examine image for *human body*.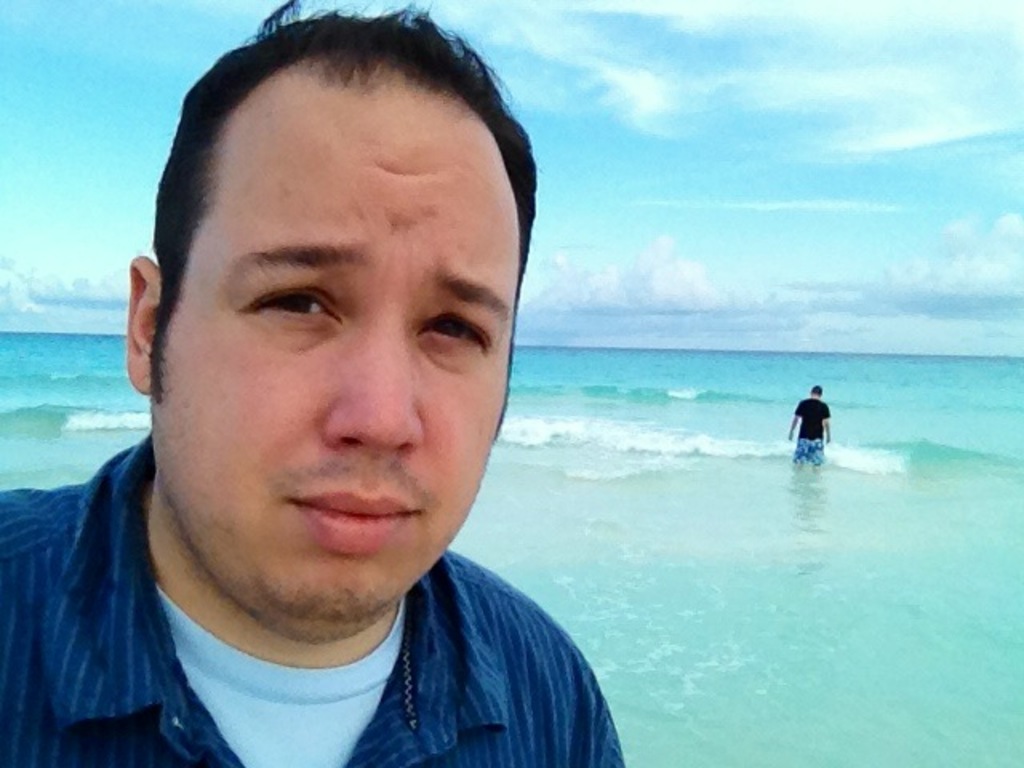
Examination result: 789/381/832/467.
